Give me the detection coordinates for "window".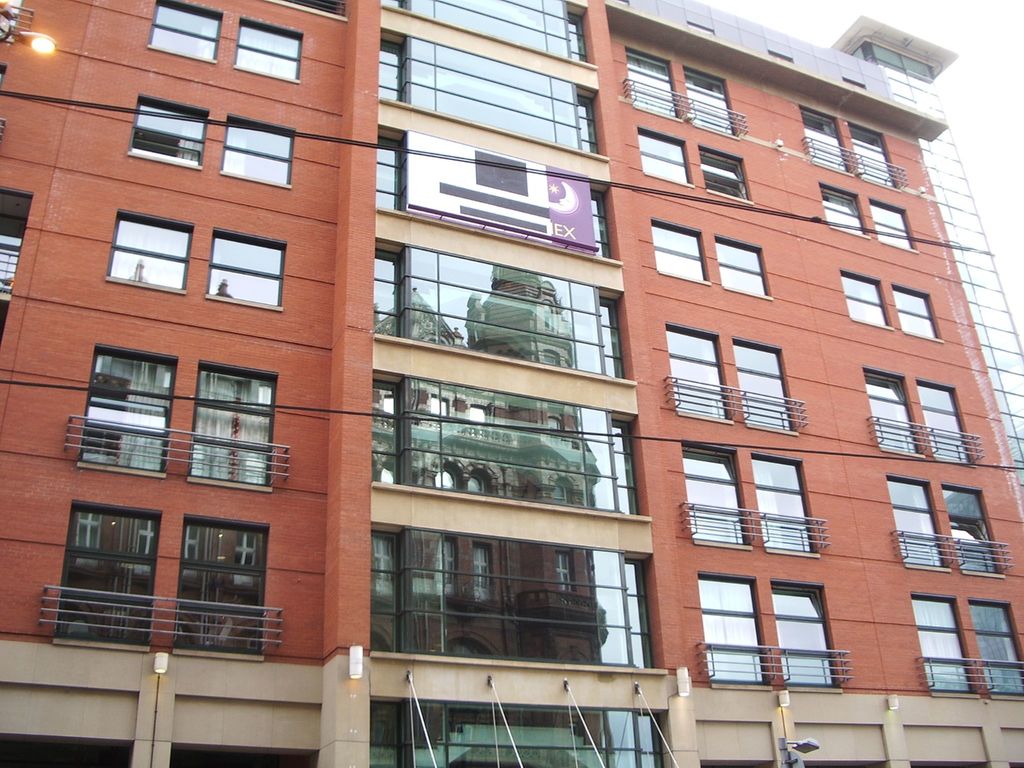
<bbox>749, 456, 812, 550</bbox>.
